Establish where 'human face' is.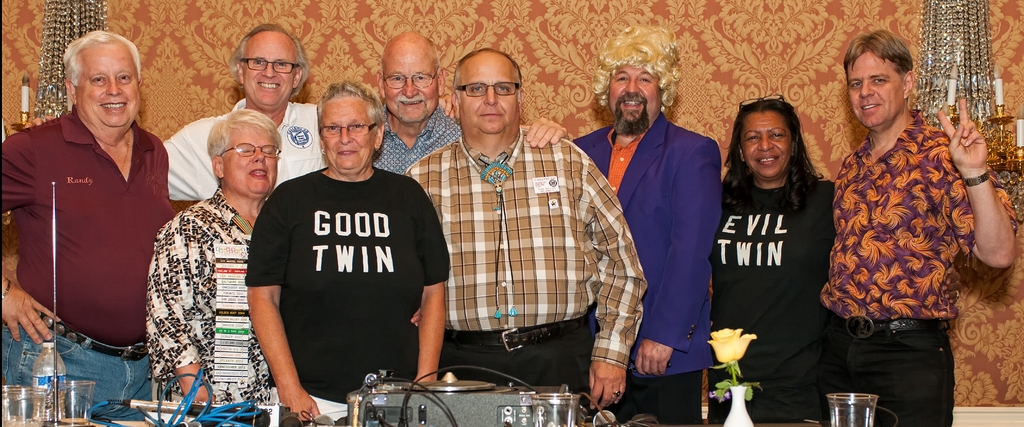
Established at bbox(847, 51, 902, 133).
